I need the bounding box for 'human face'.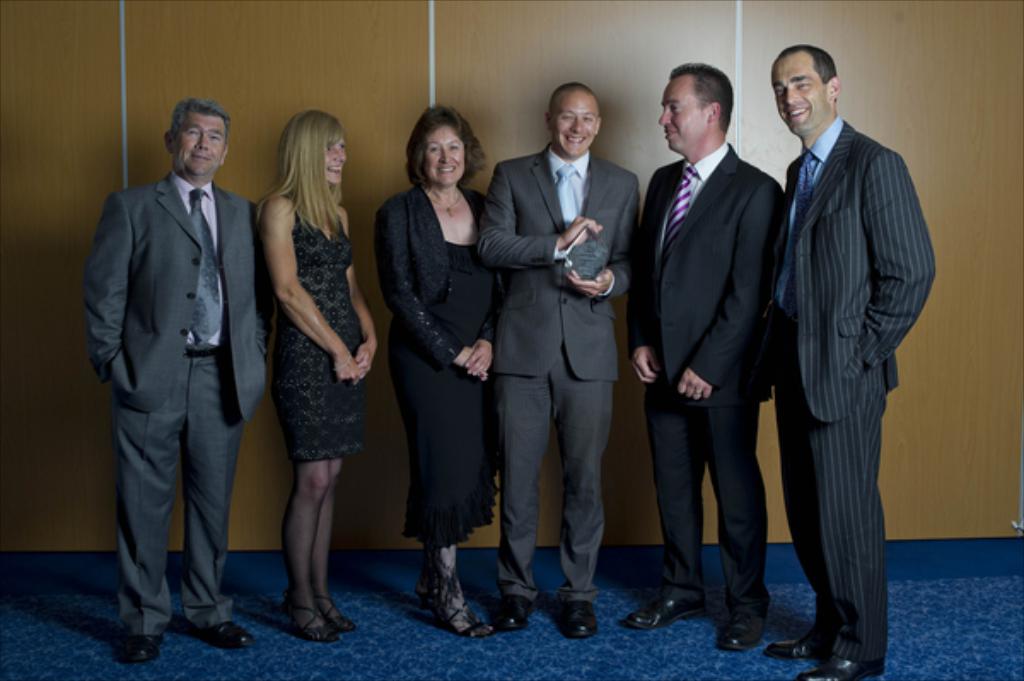
Here it is: pyautogui.locateOnScreen(324, 133, 346, 196).
